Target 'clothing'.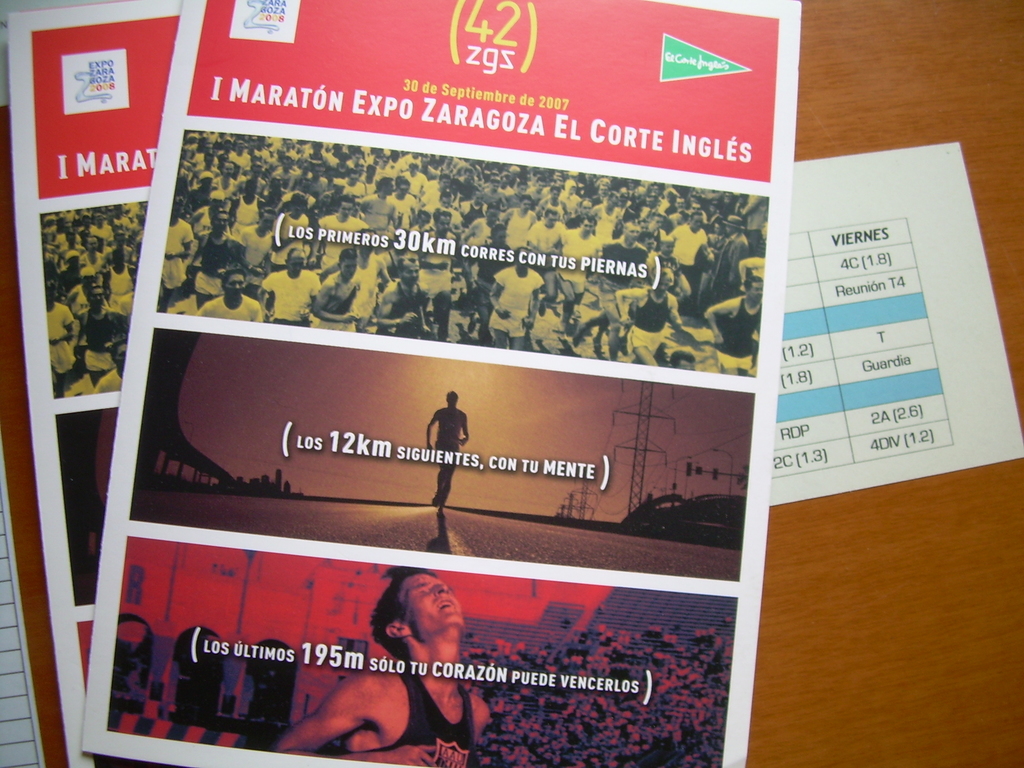
Target region: [left=340, top=652, right=484, bottom=763].
